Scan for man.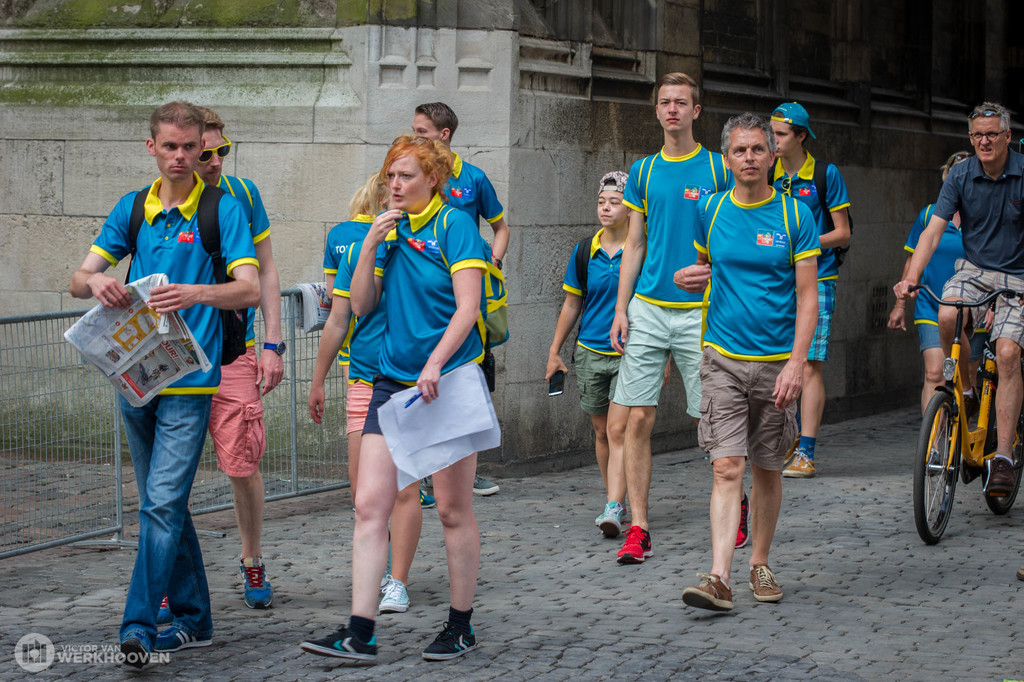
Scan result: l=614, t=69, r=748, b=562.
